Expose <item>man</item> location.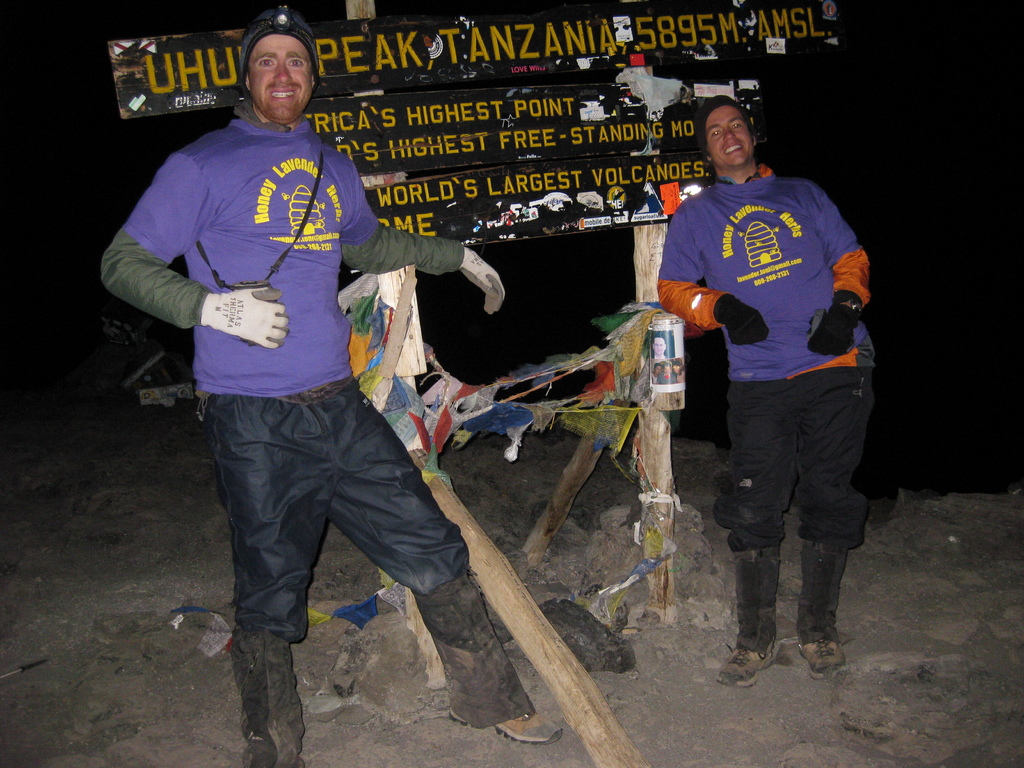
Exposed at pyautogui.locateOnScreen(646, 83, 888, 703).
